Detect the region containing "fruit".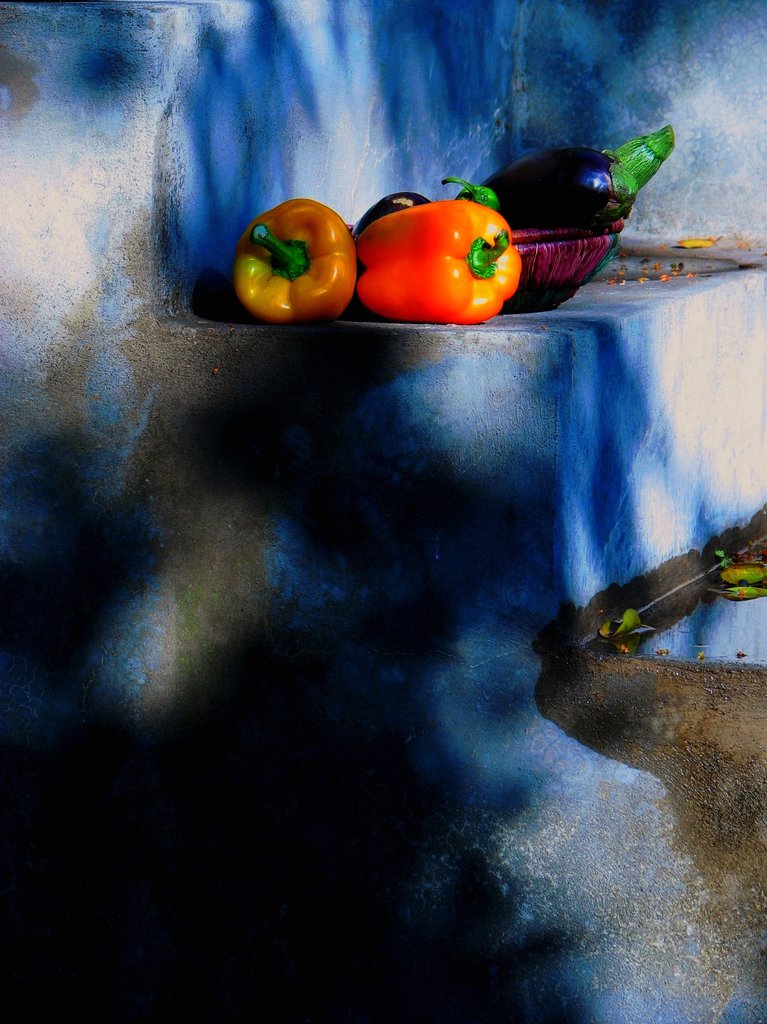
230:194:366:314.
